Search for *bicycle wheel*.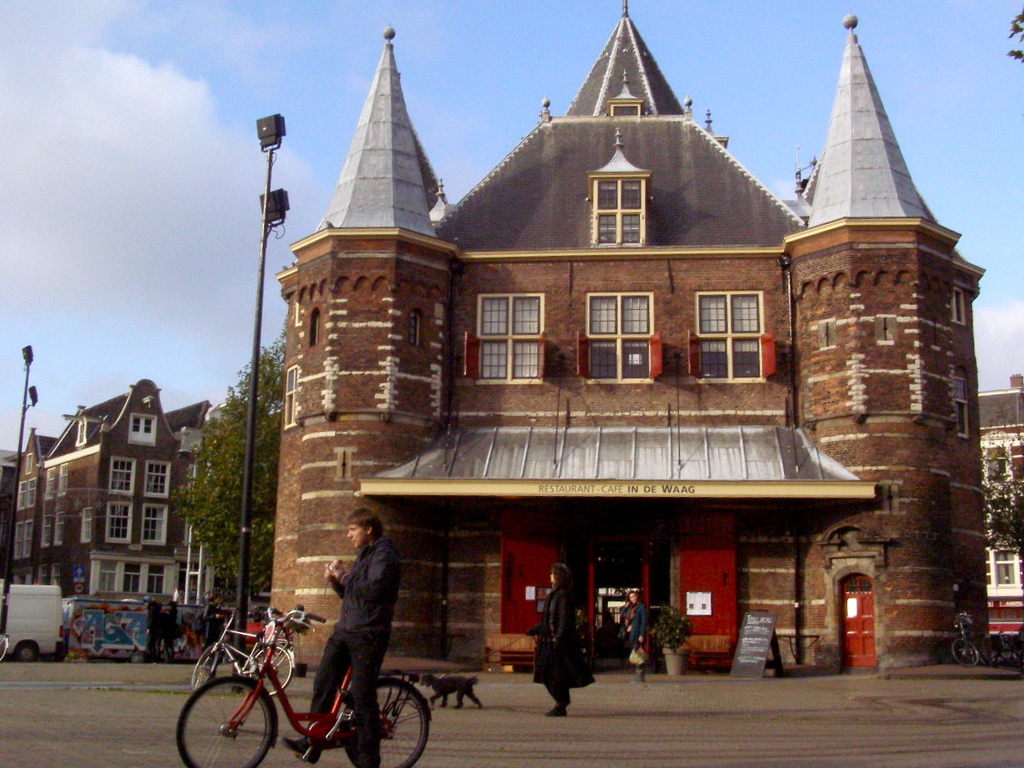
Found at region(172, 673, 277, 767).
